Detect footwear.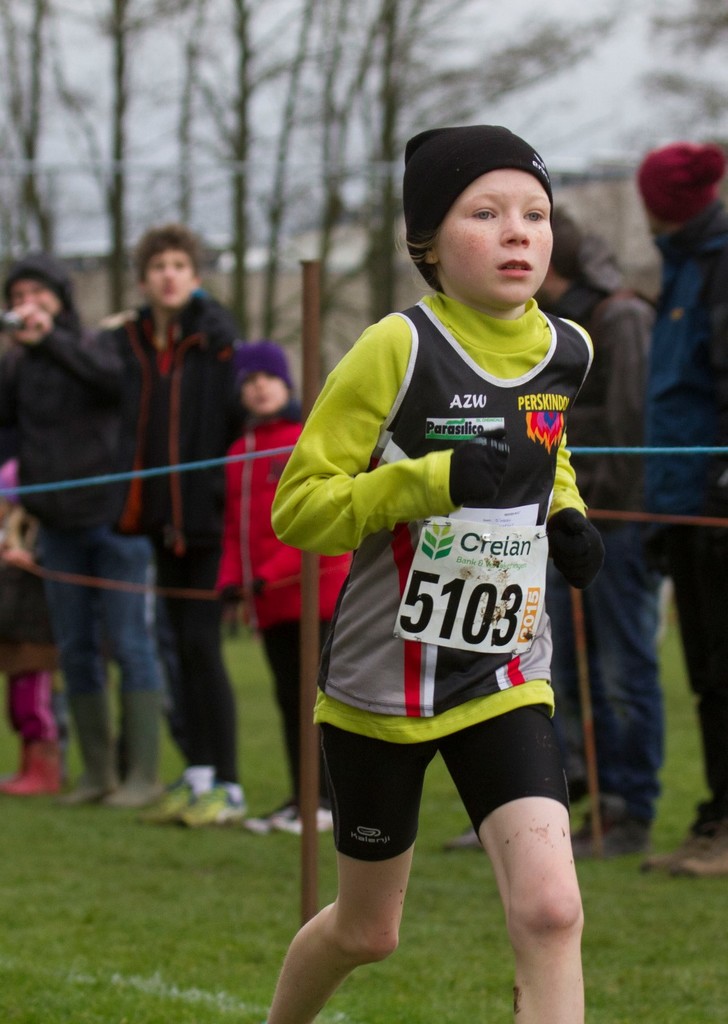
Detected at pyautogui.locateOnScreen(444, 827, 484, 850).
